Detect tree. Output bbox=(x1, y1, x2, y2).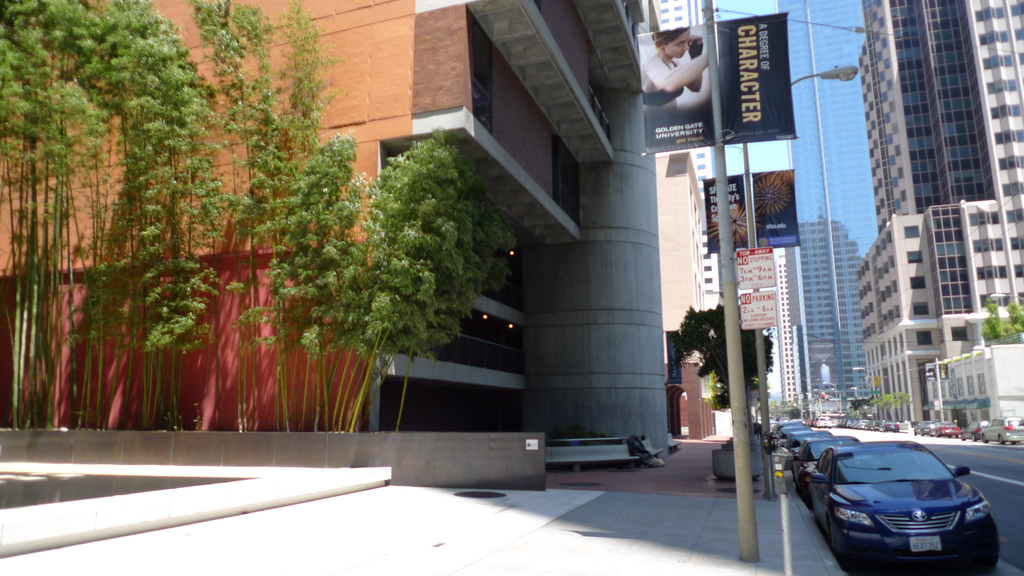
bbox=(668, 296, 772, 451).
